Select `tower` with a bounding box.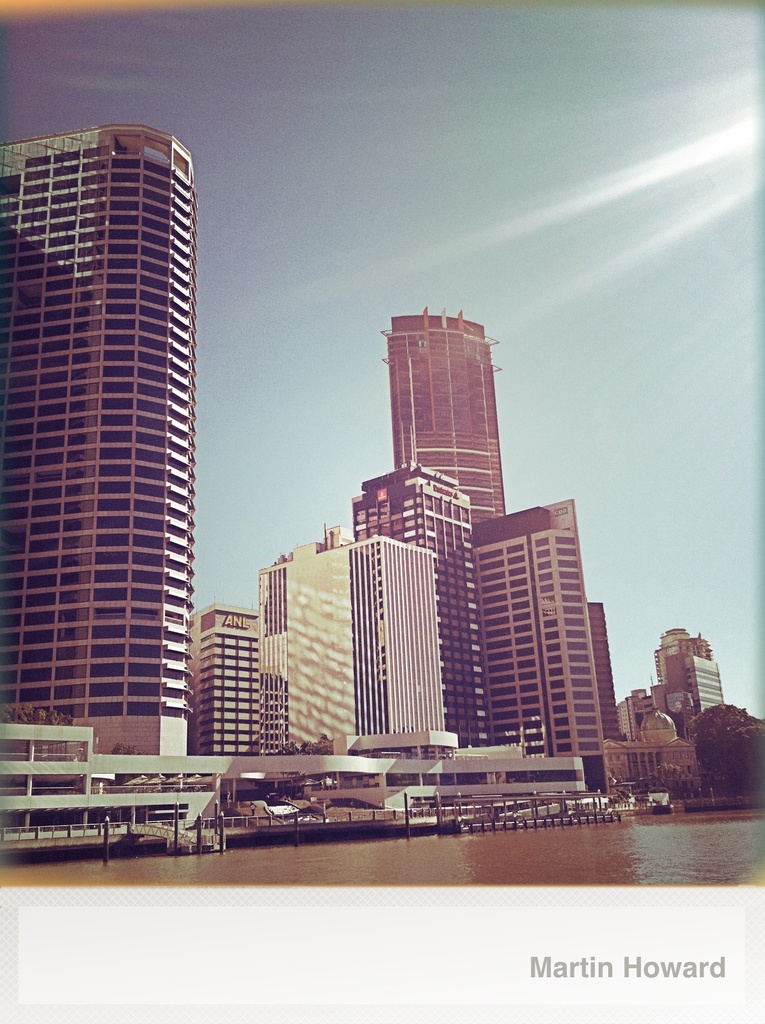
[478, 486, 614, 788].
